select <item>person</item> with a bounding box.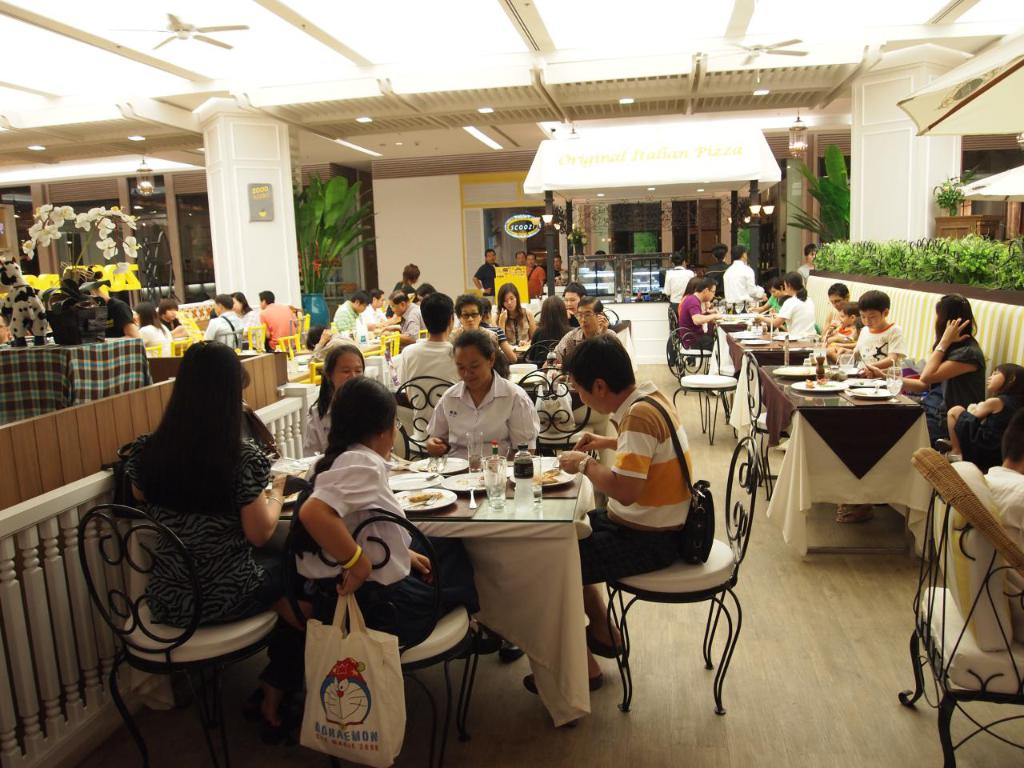
BBox(582, 252, 610, 288).
